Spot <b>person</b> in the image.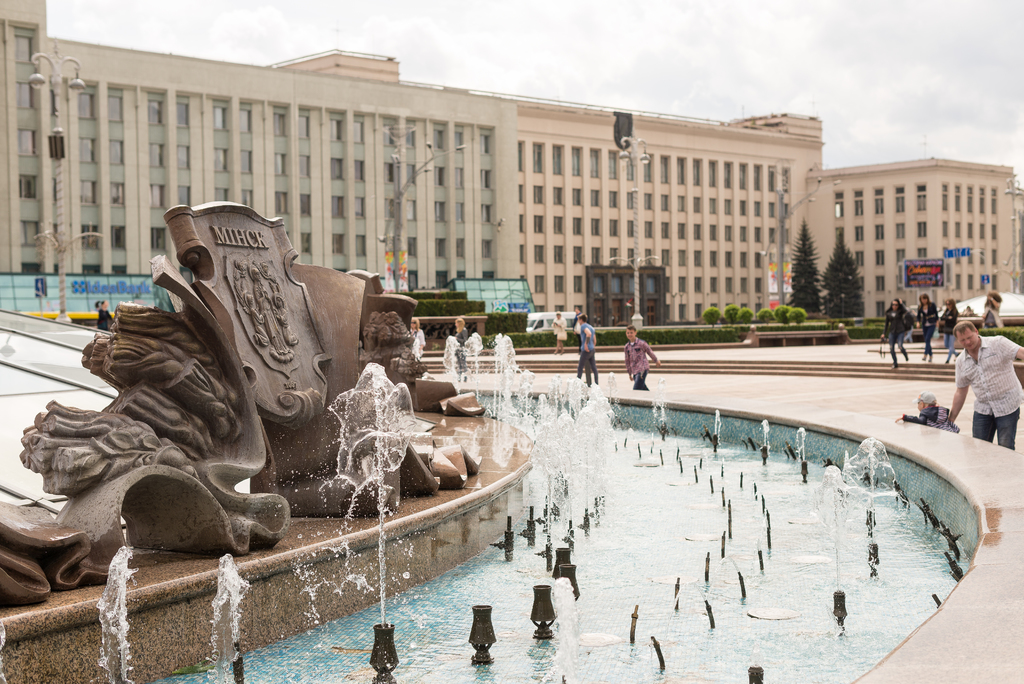
<b>person</b> found at 954, 294, 1014, 448.
